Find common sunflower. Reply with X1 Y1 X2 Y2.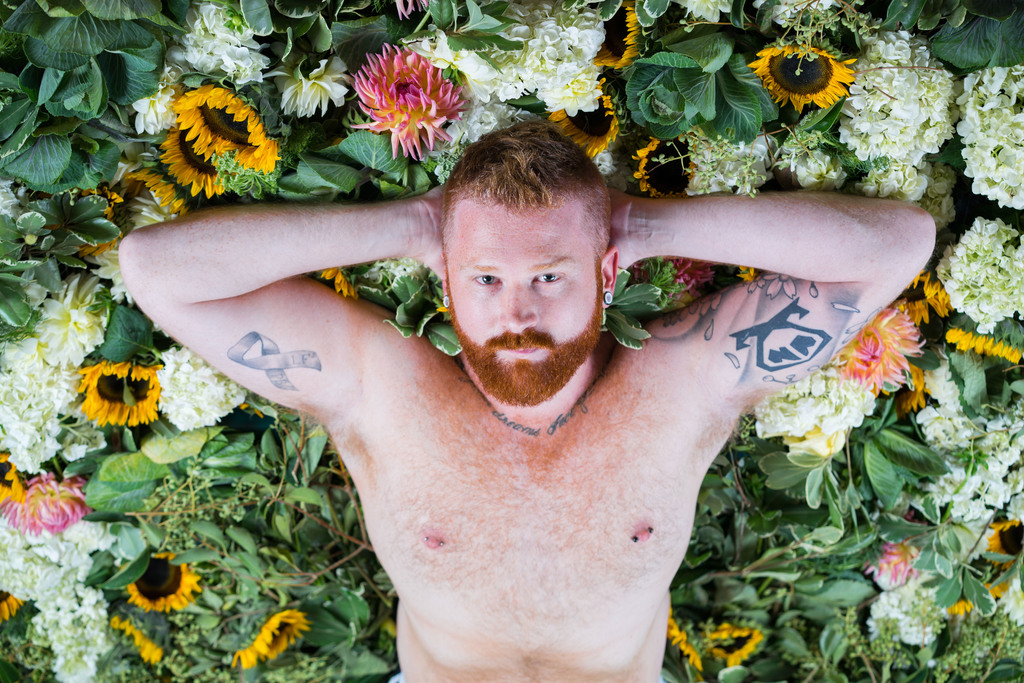
634 122 691 193.
